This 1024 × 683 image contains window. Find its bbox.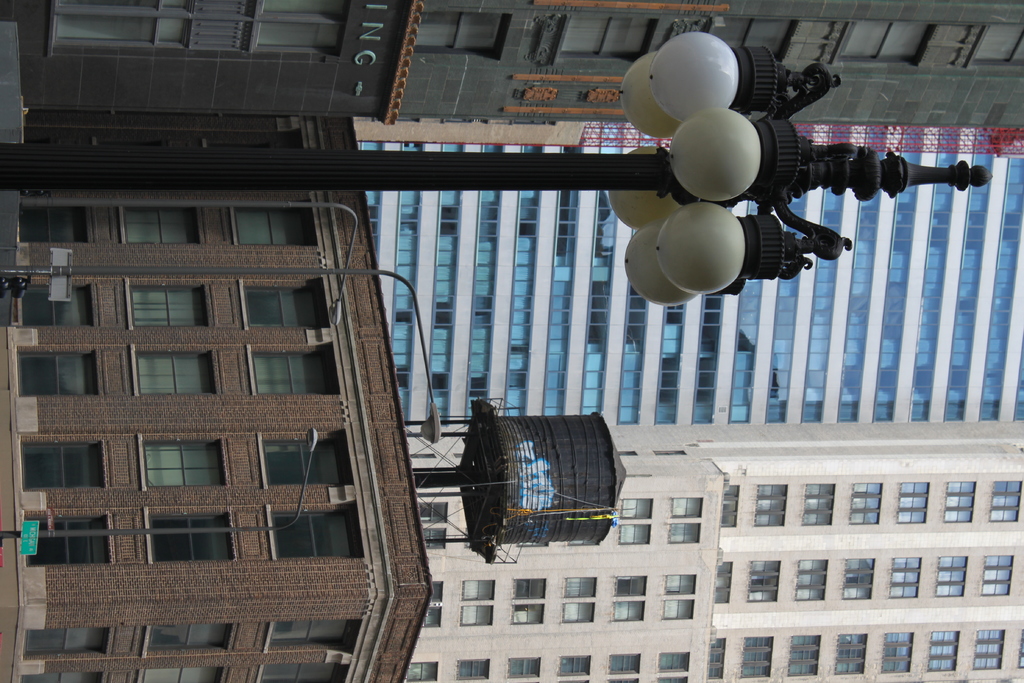
bbox=[850, 481, 883, 525].
